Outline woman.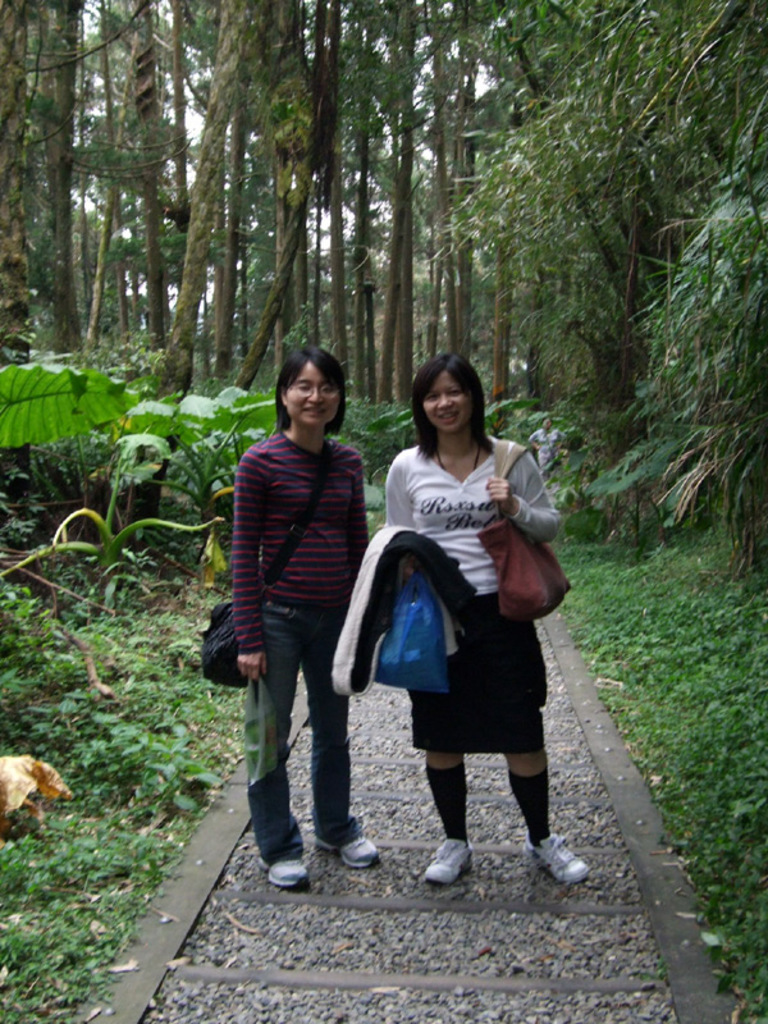
Outline: <box>234,343,381,881</box>.
